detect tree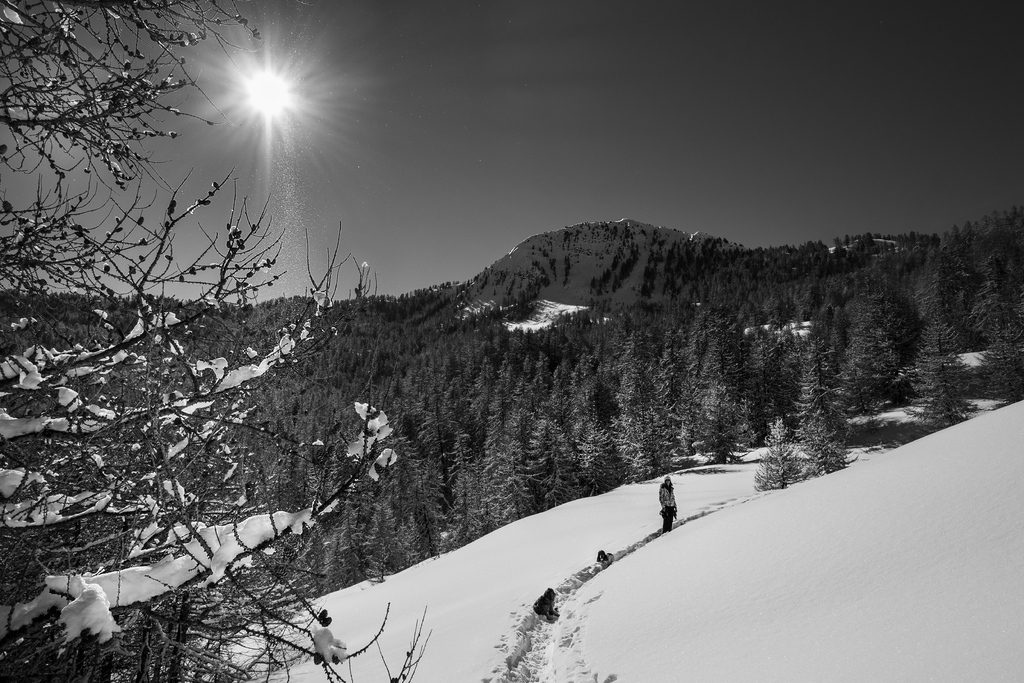
<region>982, 309, 1023, 407</region>
